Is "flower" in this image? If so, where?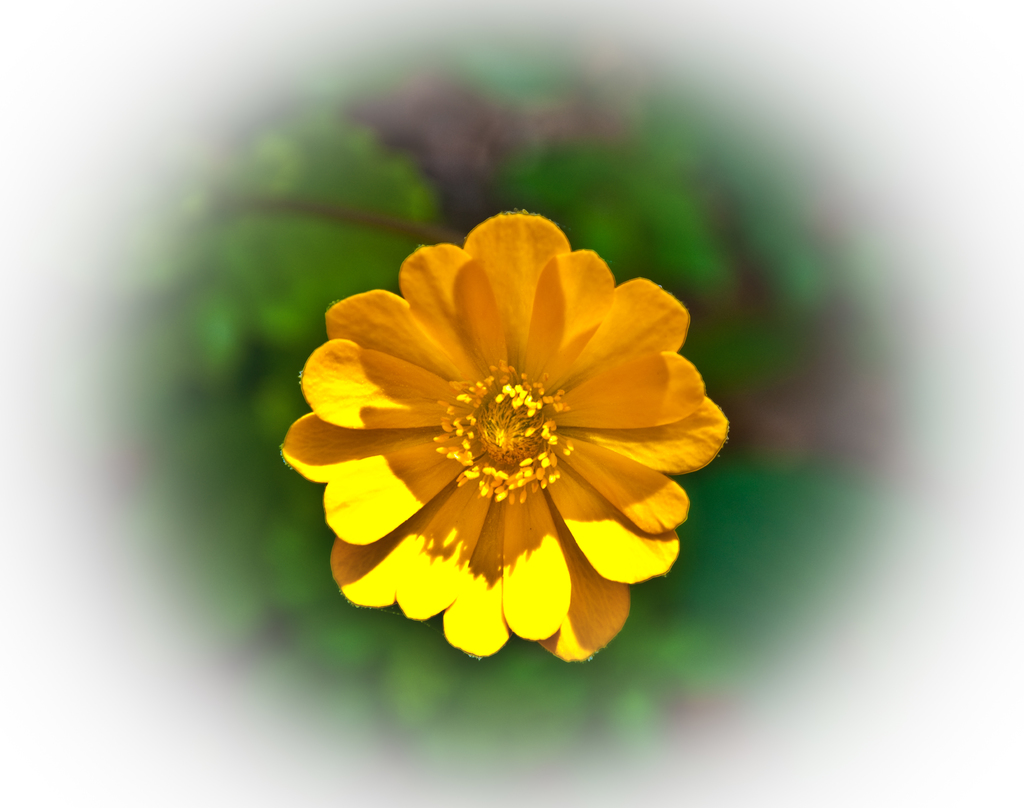
Yes, at x1=300, y1=218, x2=696, y2=651.
